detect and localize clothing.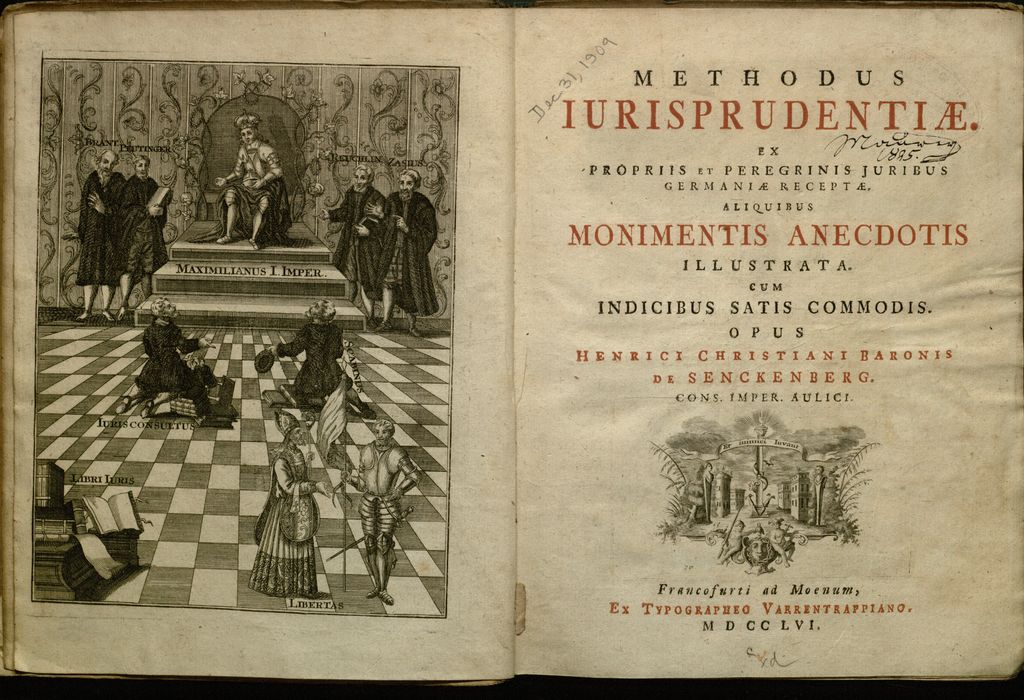
Localized at x1=73 y1=162 x2=125 y2=287.
